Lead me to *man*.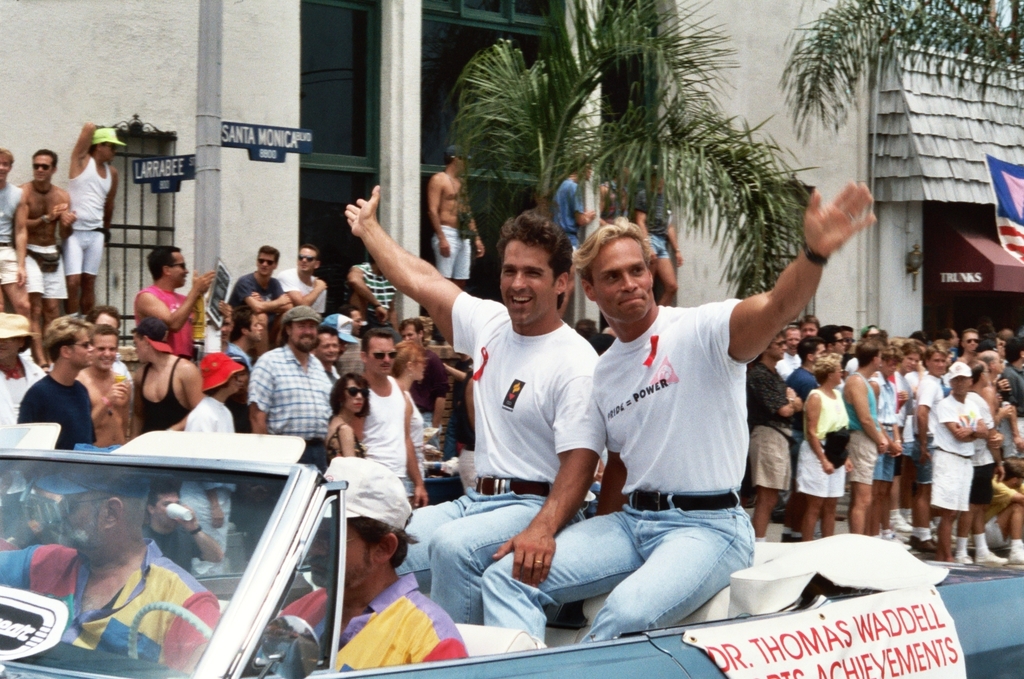
Lead to bbox=(930, 362, 977, 566).
